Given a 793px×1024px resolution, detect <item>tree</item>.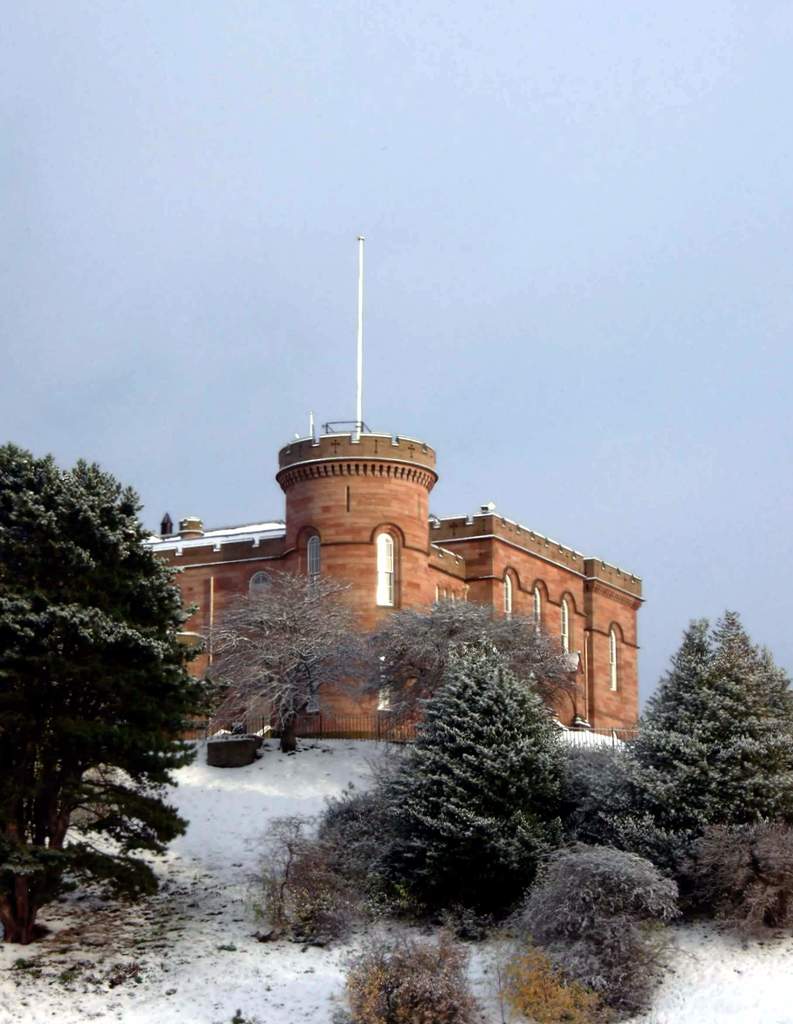
select_region(629, 601, 792, 913).
